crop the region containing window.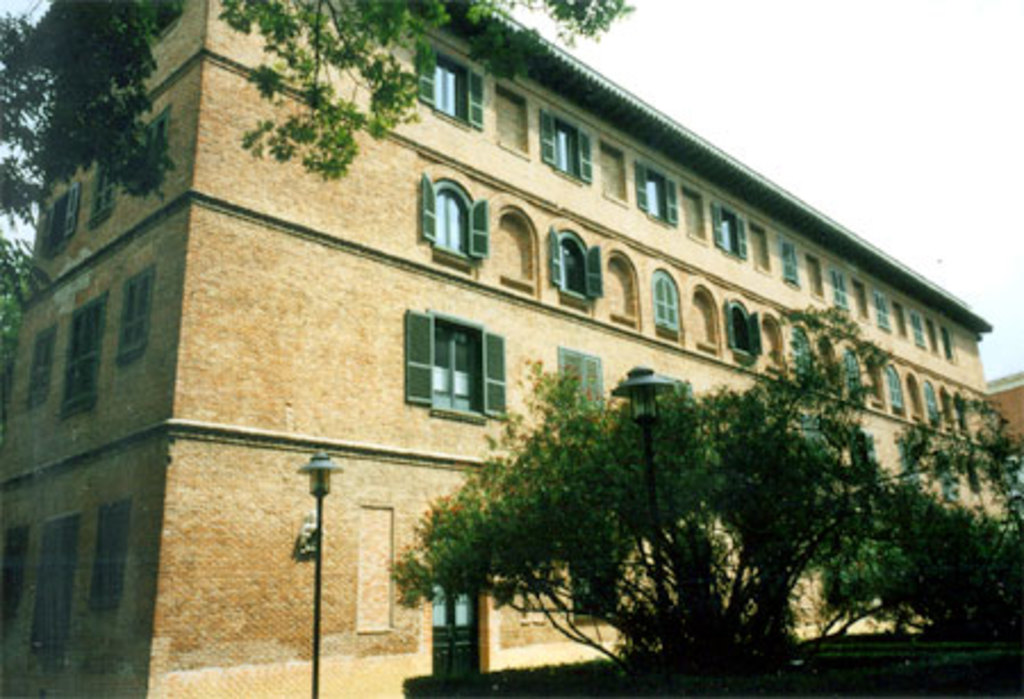
Crop region: (x1=432, y1=189, x2=460, y2=248).
